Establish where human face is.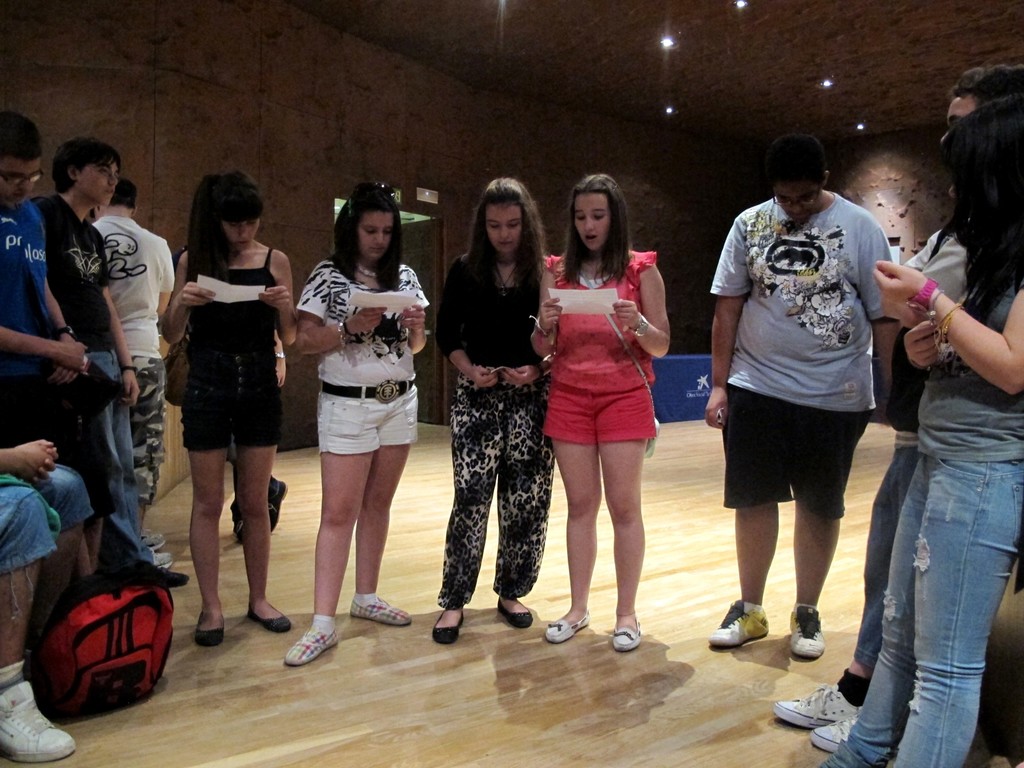
Established at bbox=[771, 179, 822, 222].
